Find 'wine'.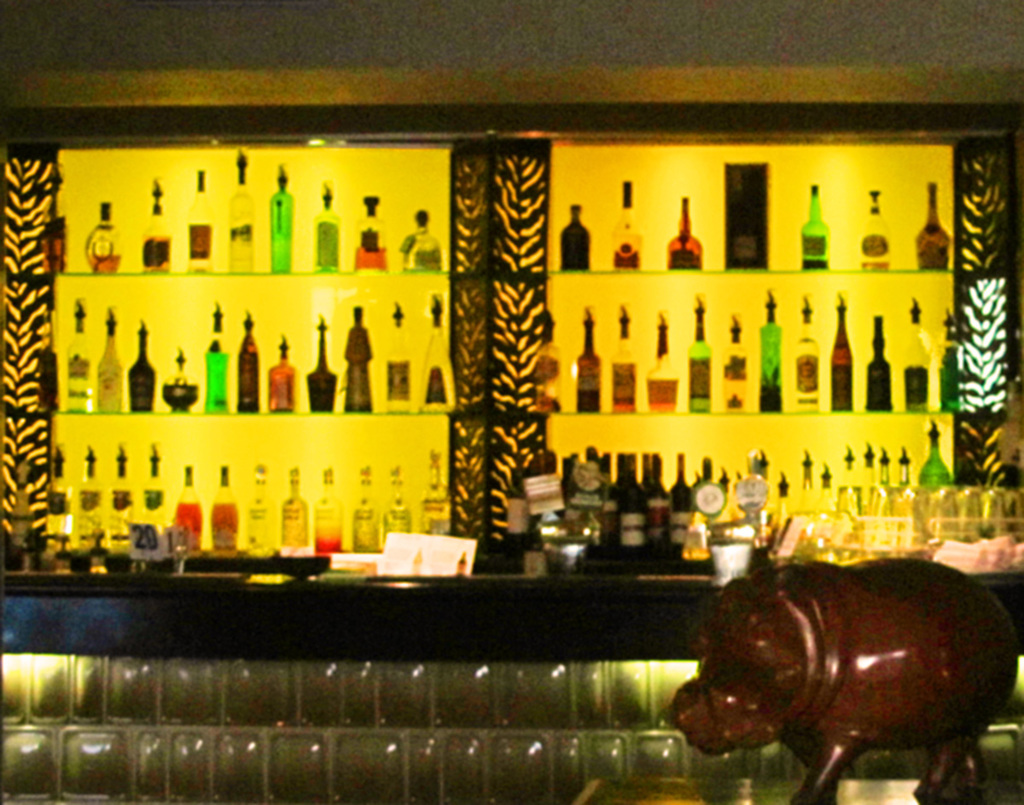
box=[173, 167, 219, 272].
